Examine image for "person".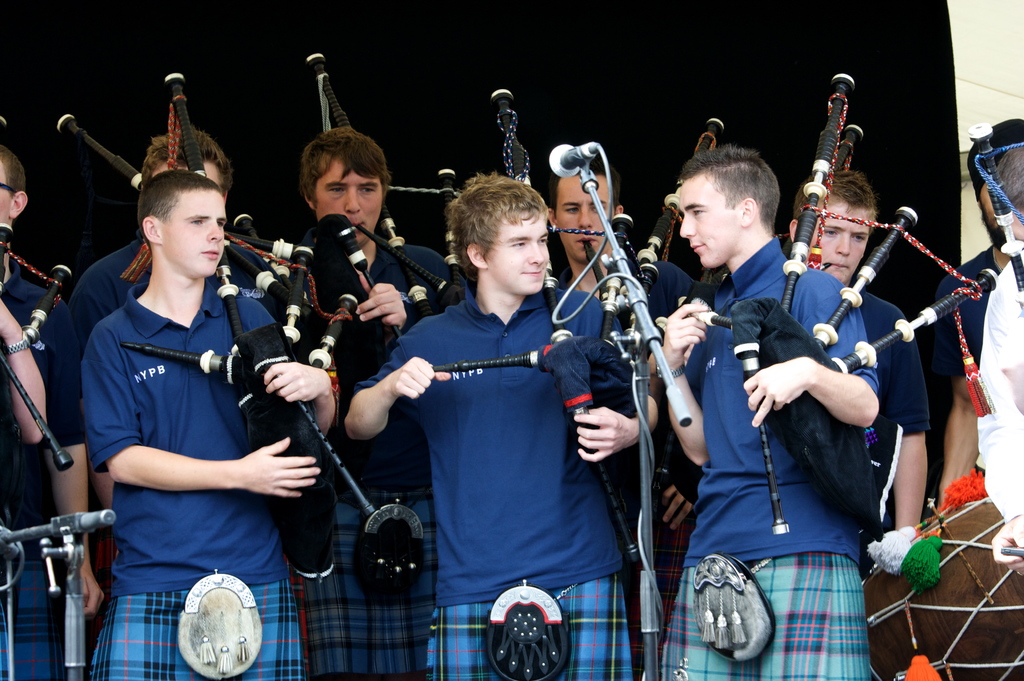
Examination result: (80, 168, 335, 680).
